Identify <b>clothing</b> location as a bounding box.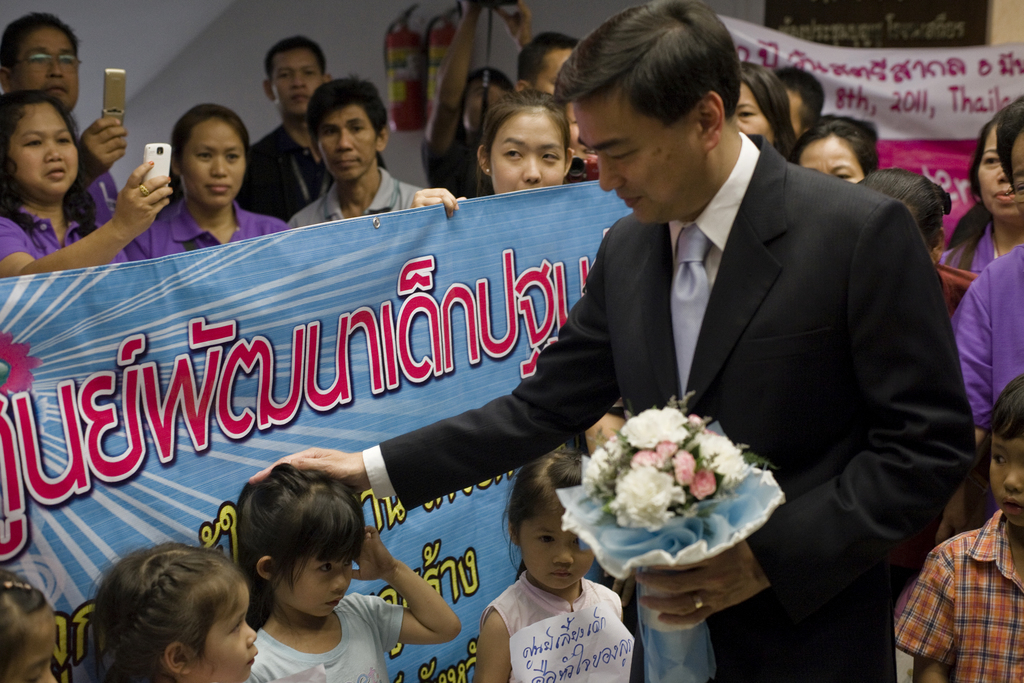
[474, 550, 641, 671].
